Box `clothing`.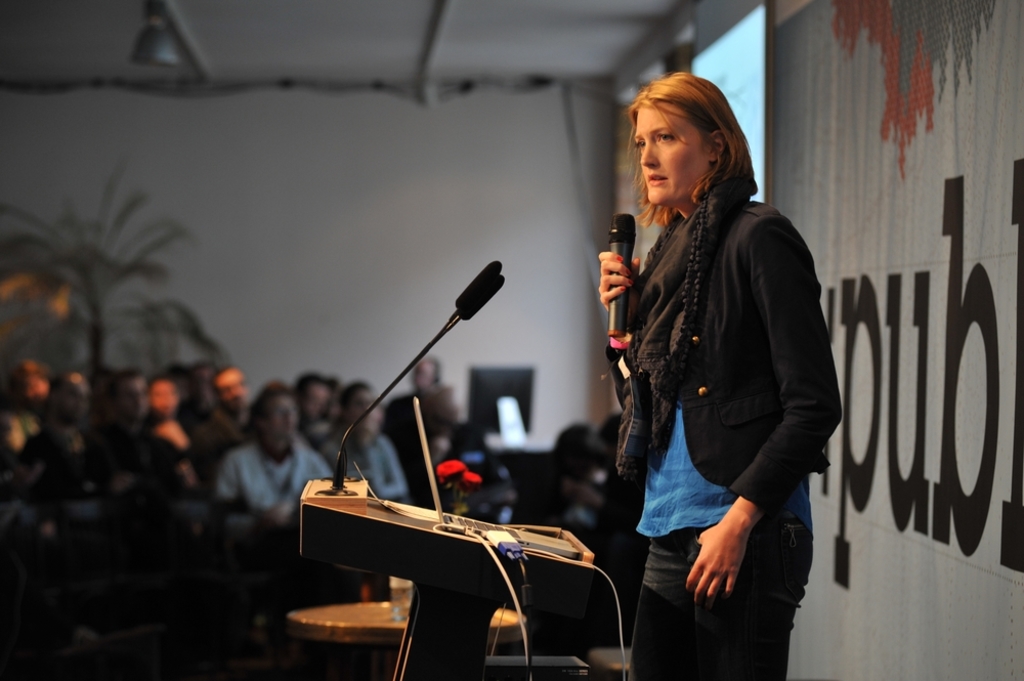
box(383, 386, 469, 494).
